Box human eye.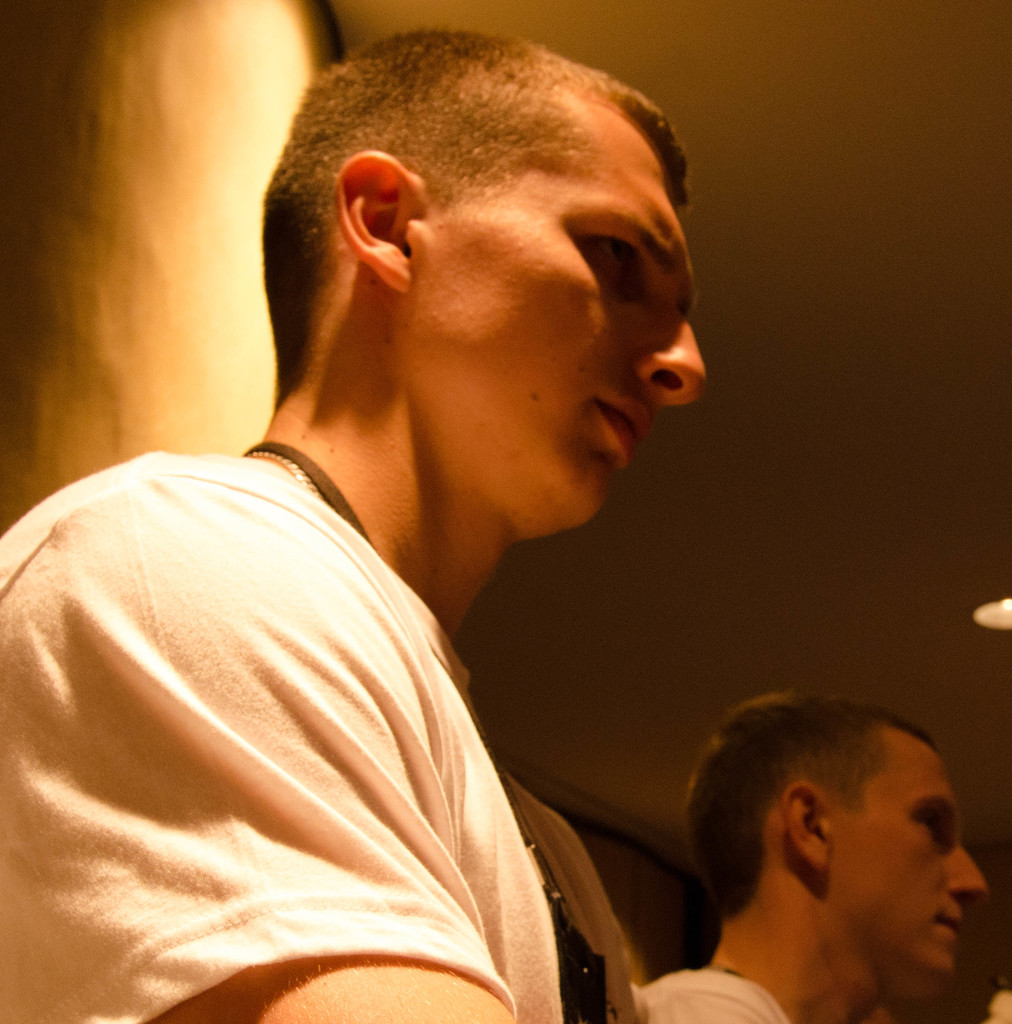
(left=915, top=811, right=942, bottom=844).
